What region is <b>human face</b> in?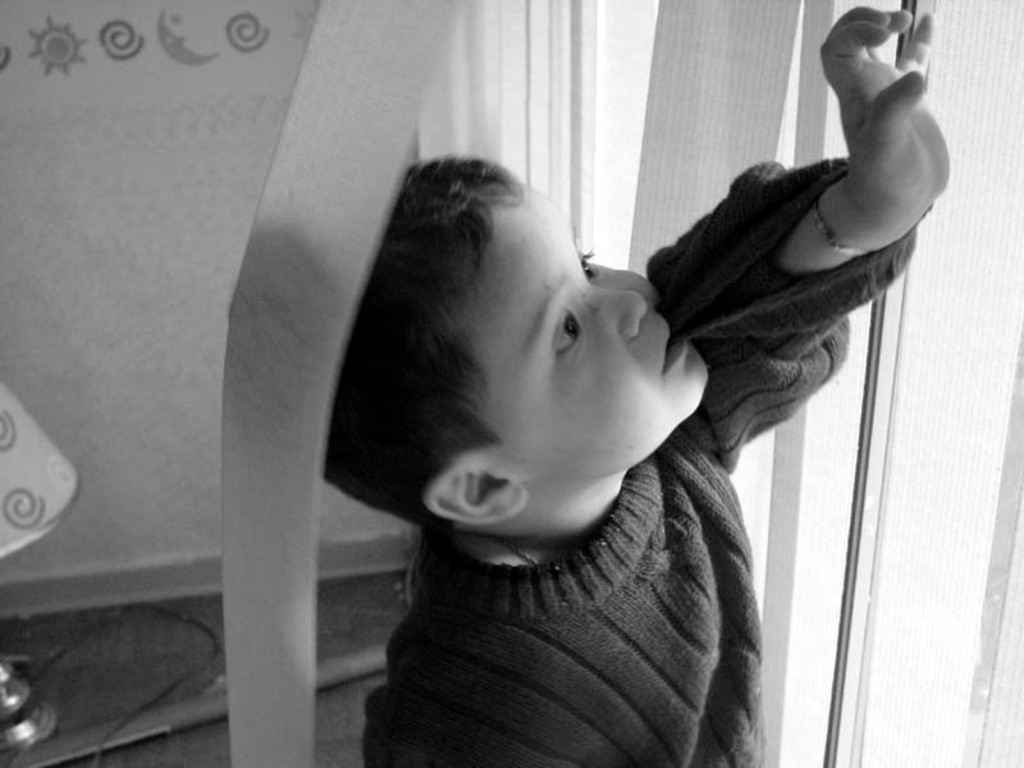
box=[486, 189, 716, 479].
